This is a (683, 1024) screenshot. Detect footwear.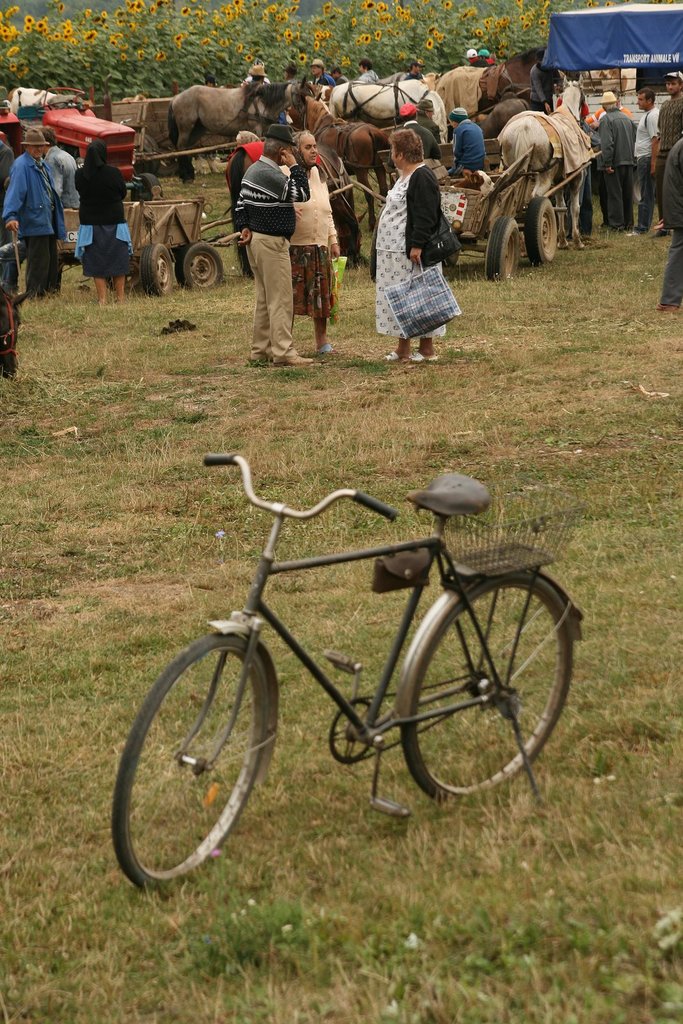
left=651, top=228, right=672, bottom=237.
